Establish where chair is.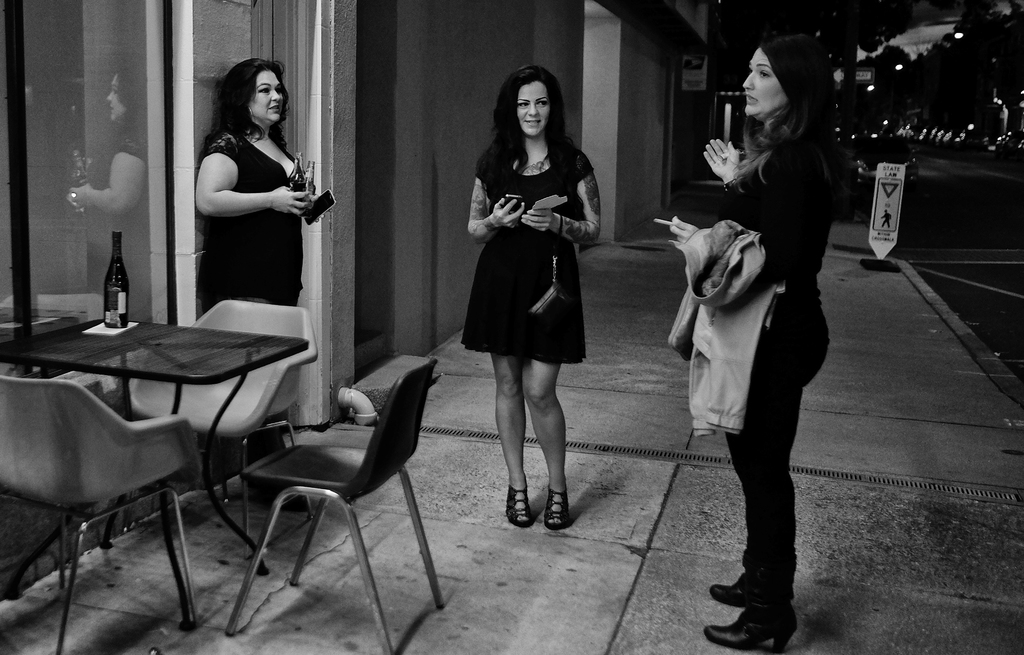
Established at (left=0, top=376, right=203, bottom=654).
